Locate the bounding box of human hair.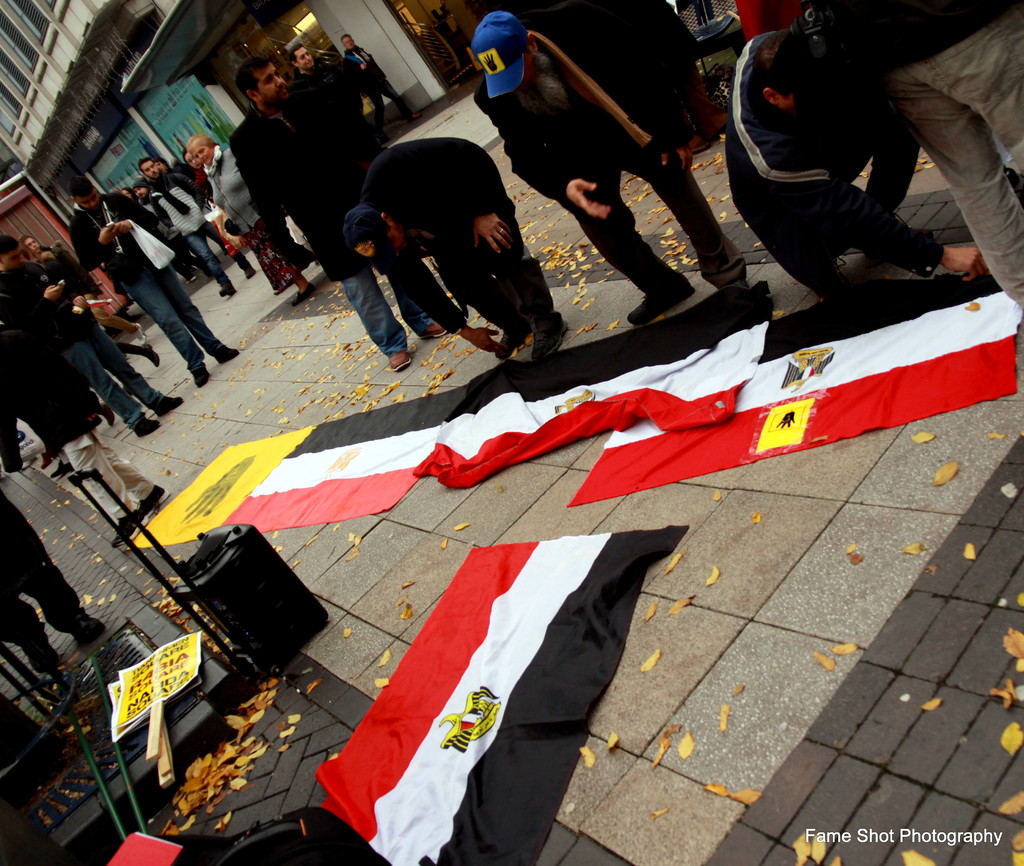
Bounding box: region(70, 180, 94, 190).
